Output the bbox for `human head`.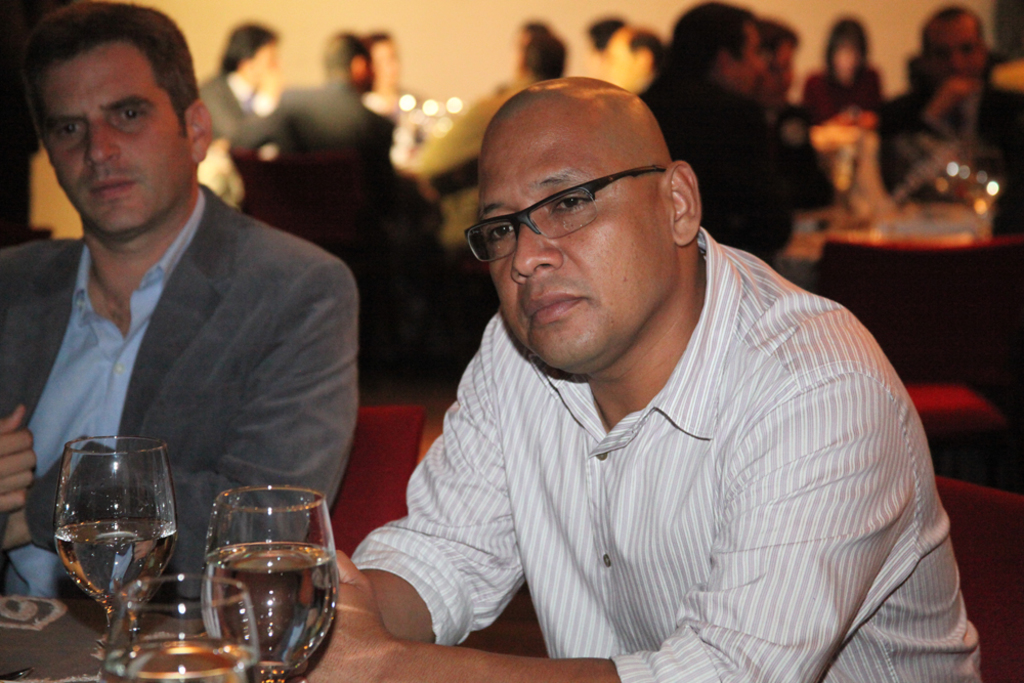
[913,3,989,91].
